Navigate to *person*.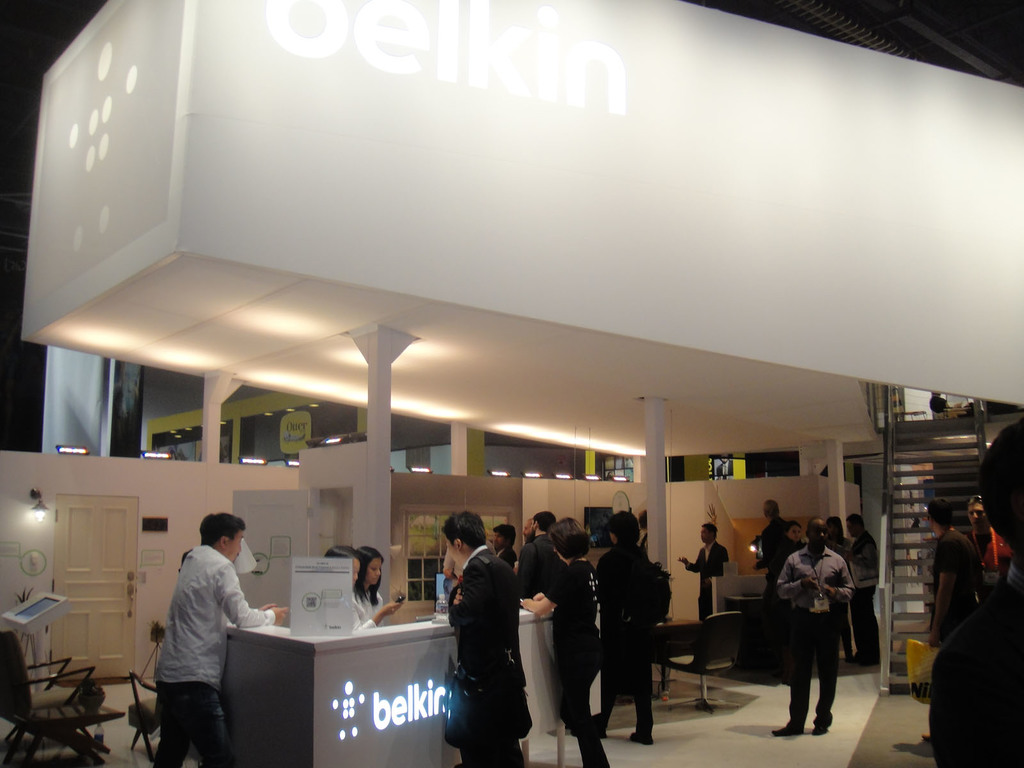
Navigation target: 766, 518, 803, 593.
